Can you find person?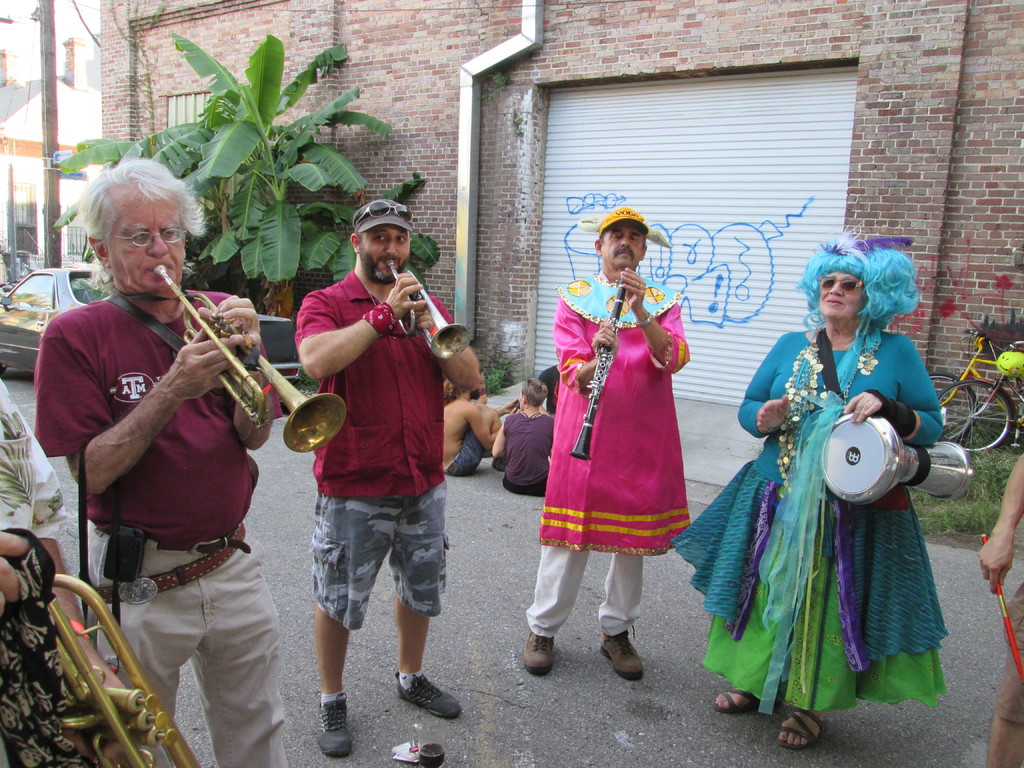
Yes, bounding box: {"left": 977, "top": 447, "right": 1023, "bottom": 767}.
